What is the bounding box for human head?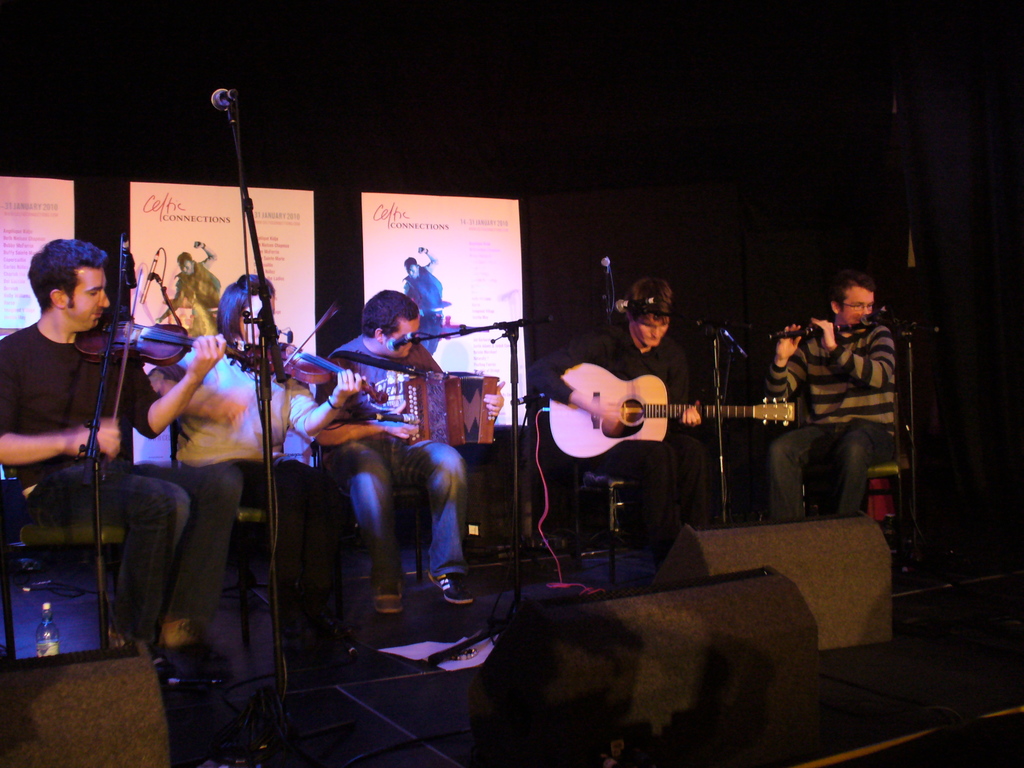
{"x1": 218, "y1": 274, "x2": 276, "y2": 347}.
